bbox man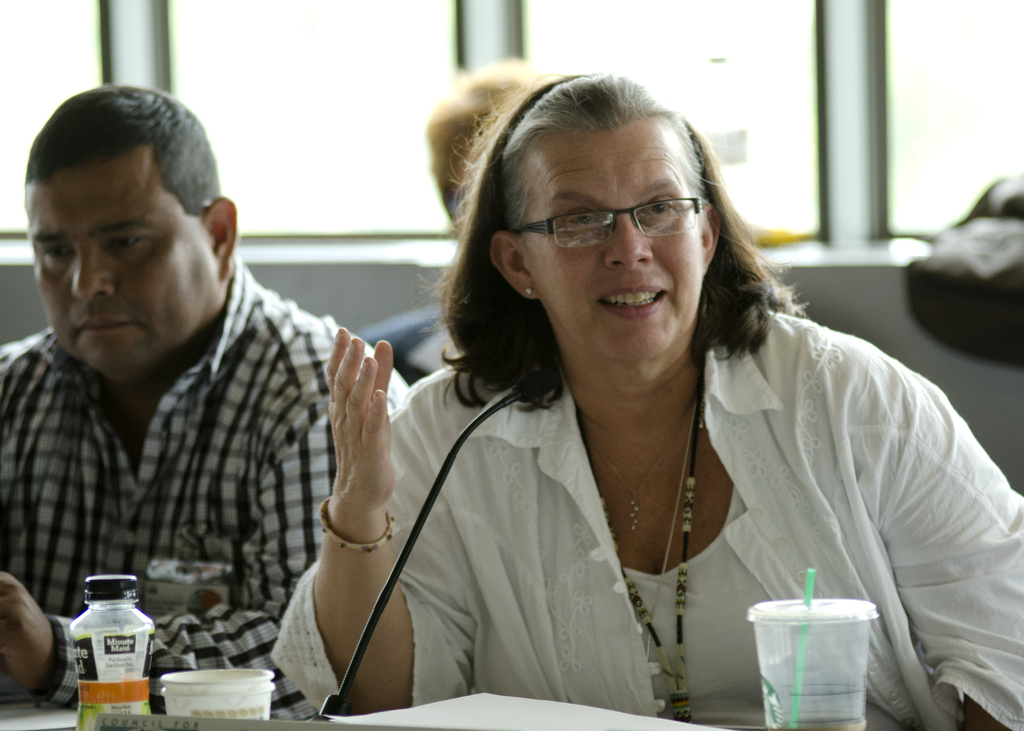
BBox(0, 95, 383, 670)
